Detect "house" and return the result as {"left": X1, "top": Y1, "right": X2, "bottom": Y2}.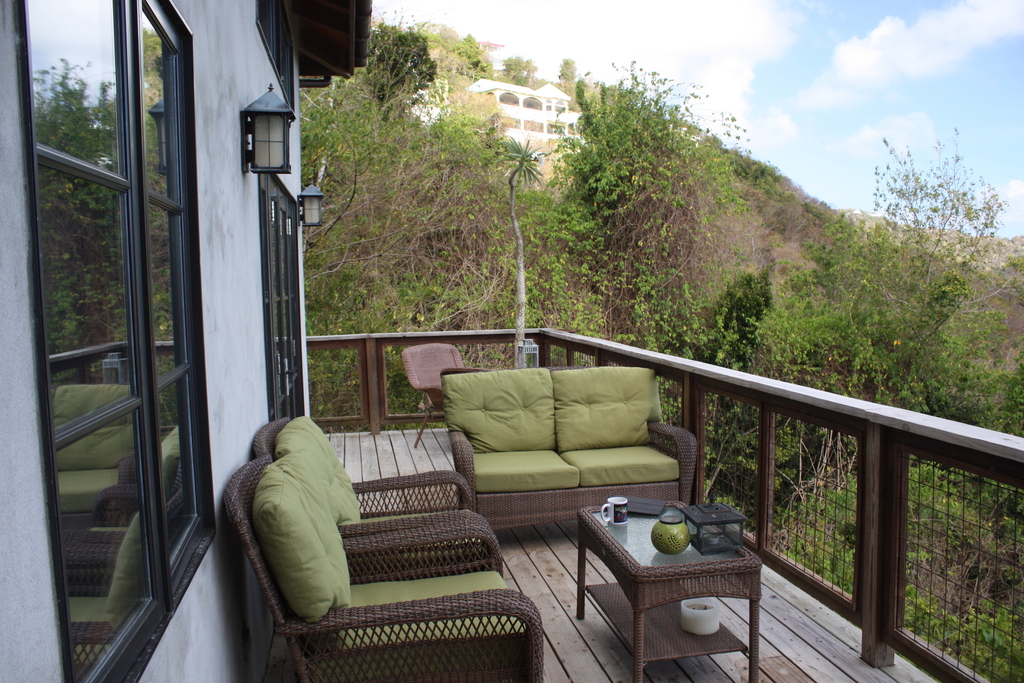
{"left": 0, "top": 0, "right": 1023, "bottom": 682}.
